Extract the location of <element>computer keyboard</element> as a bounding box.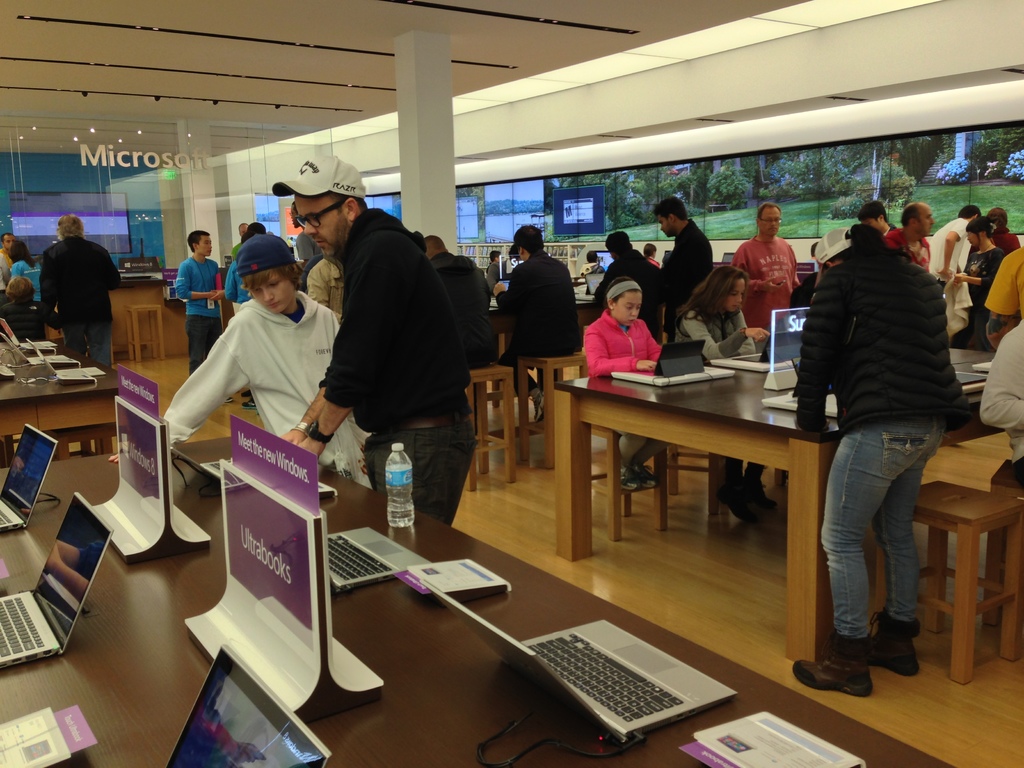
crop(323, 536, 392, 579).
